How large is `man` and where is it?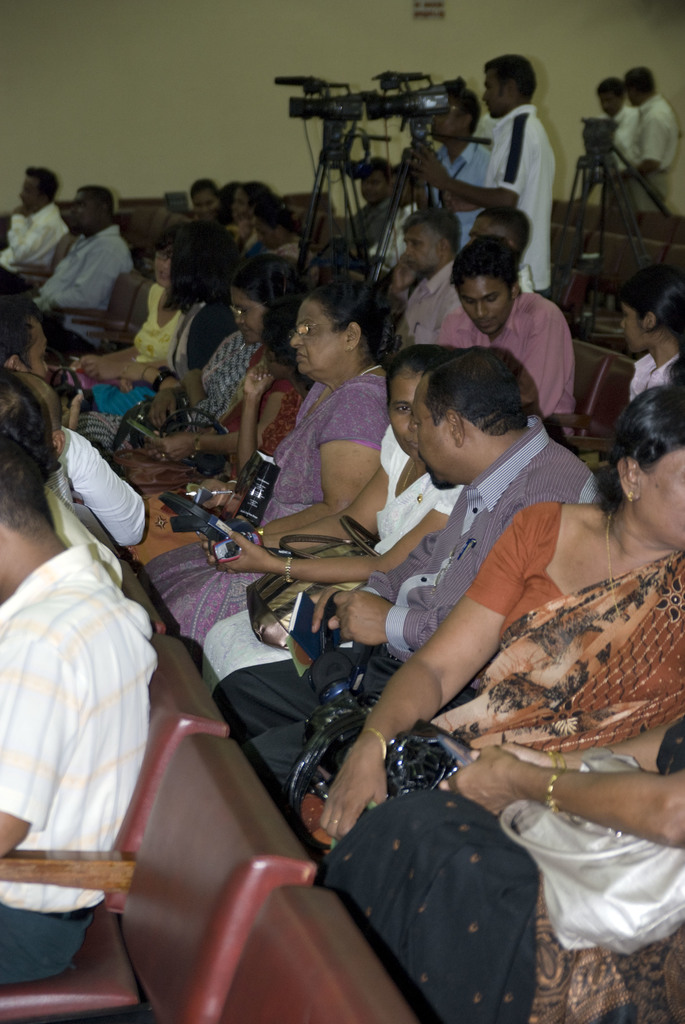
Bounding box: BBox(0, 360, 142, 592).
